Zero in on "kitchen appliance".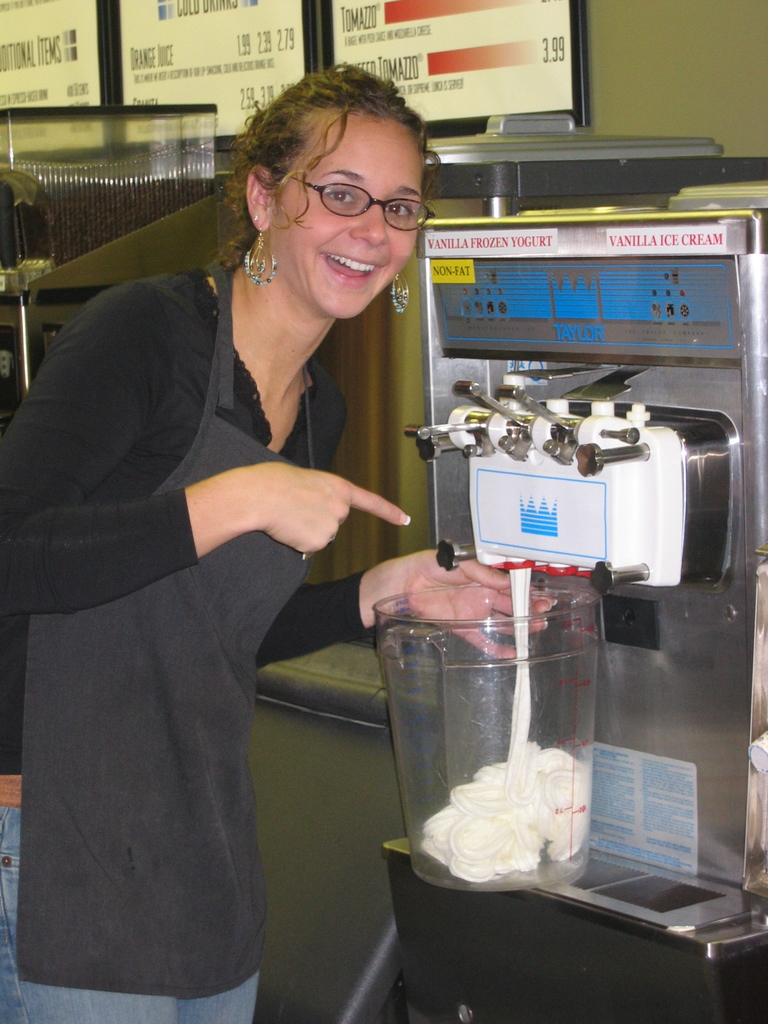
Zeroed in: <bbox>374, 577, 610, 892</bbox>.
